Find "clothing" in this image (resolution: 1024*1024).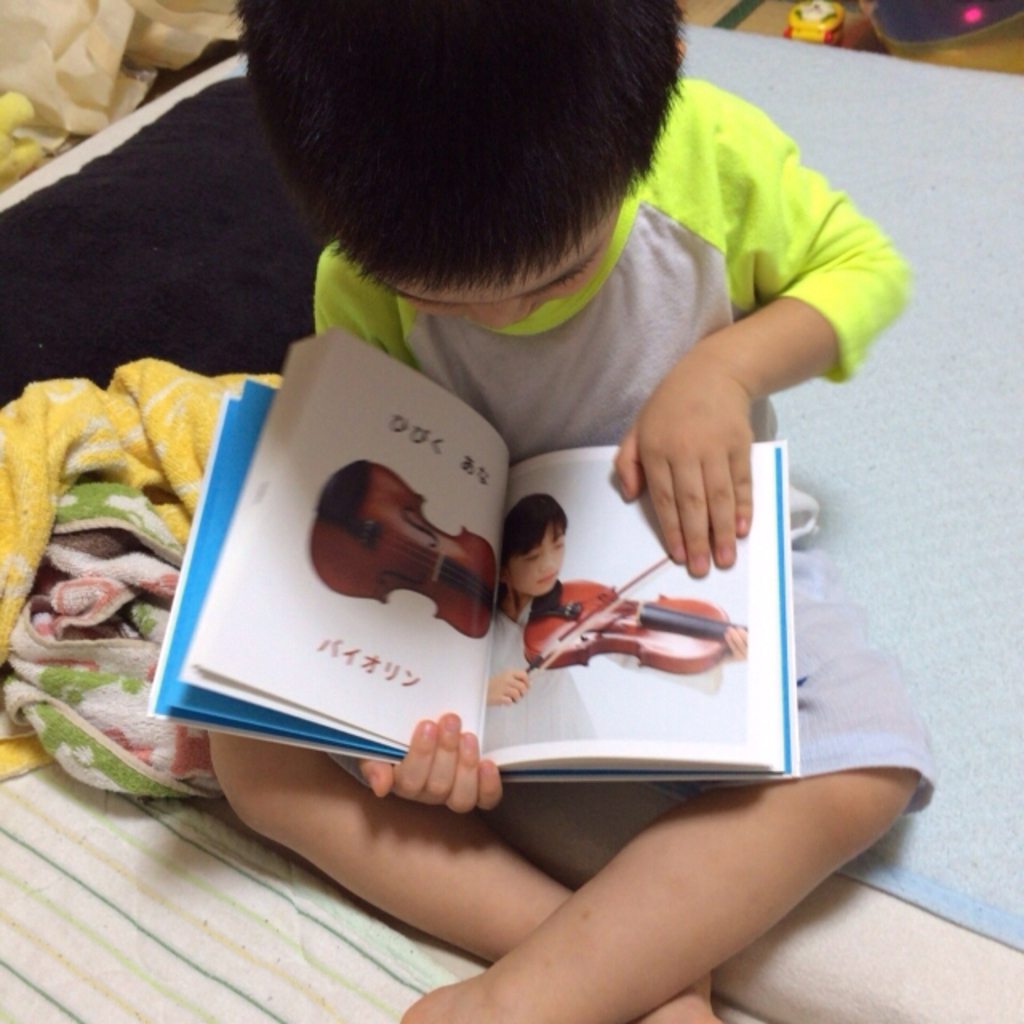
pyautogui.locateOnScreen(208, 115, 938, 730).
